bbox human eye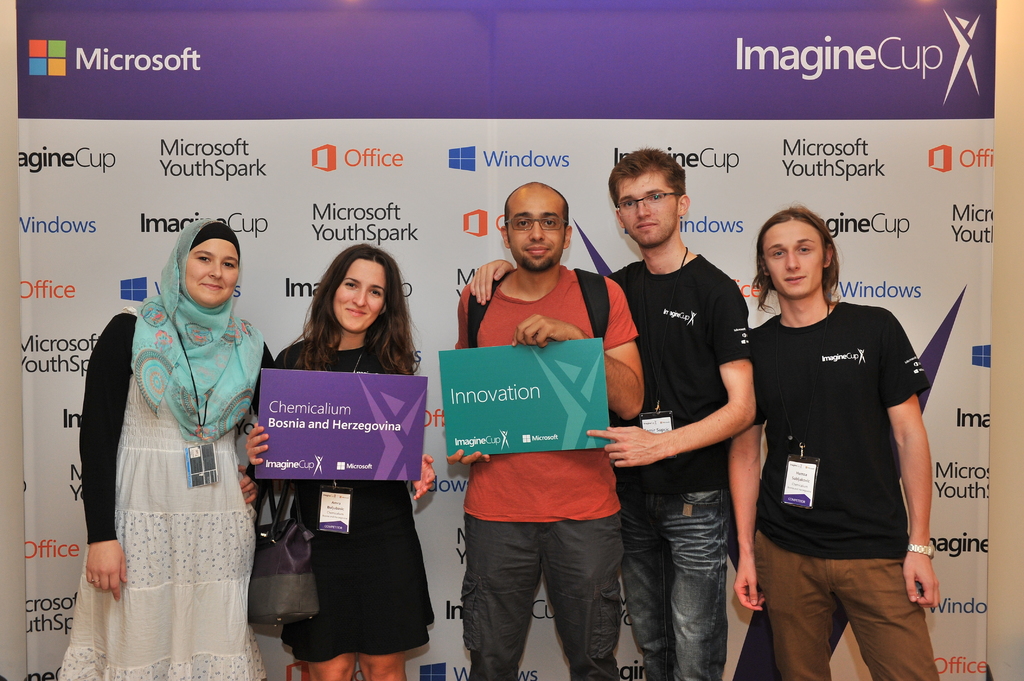
box=[543, 217, 557, 227]
